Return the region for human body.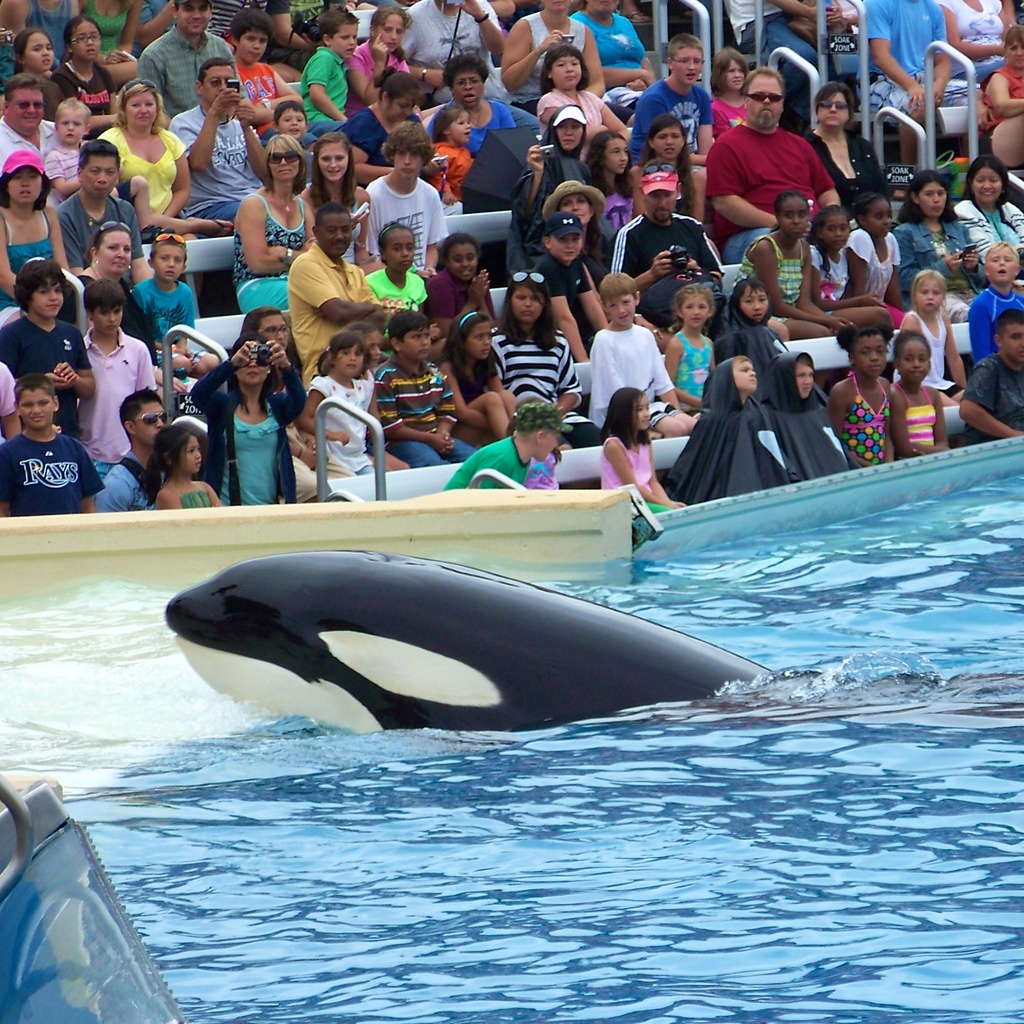
<box>424,52,516,152</box>.
